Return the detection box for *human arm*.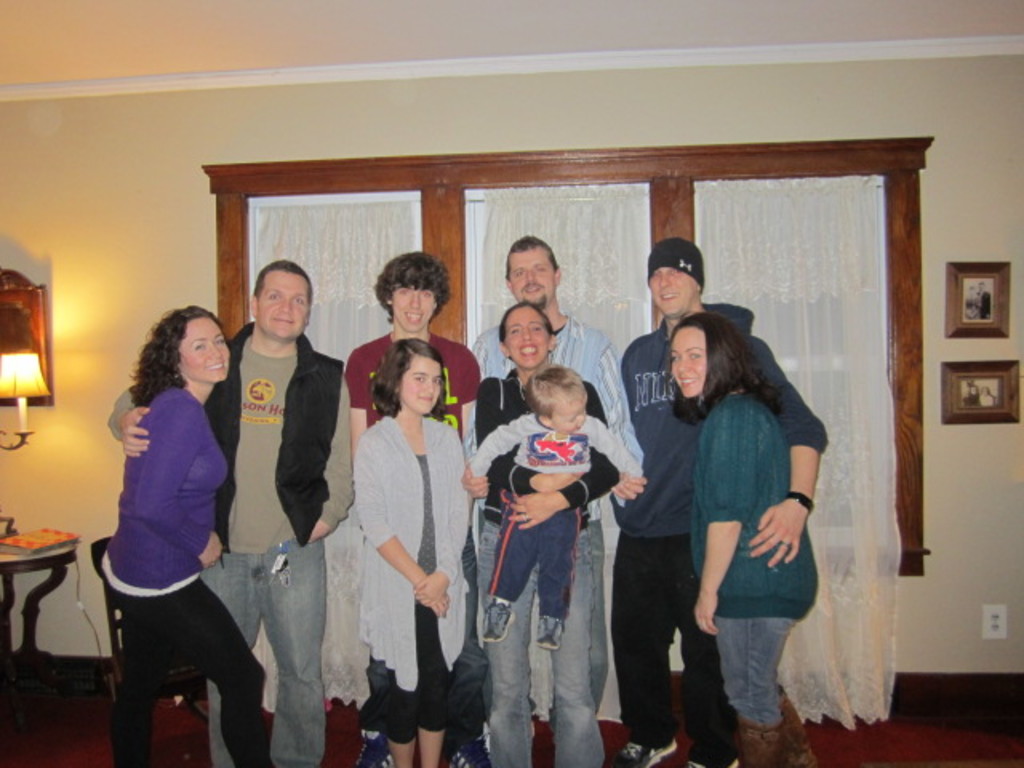
406,491,470,605.
